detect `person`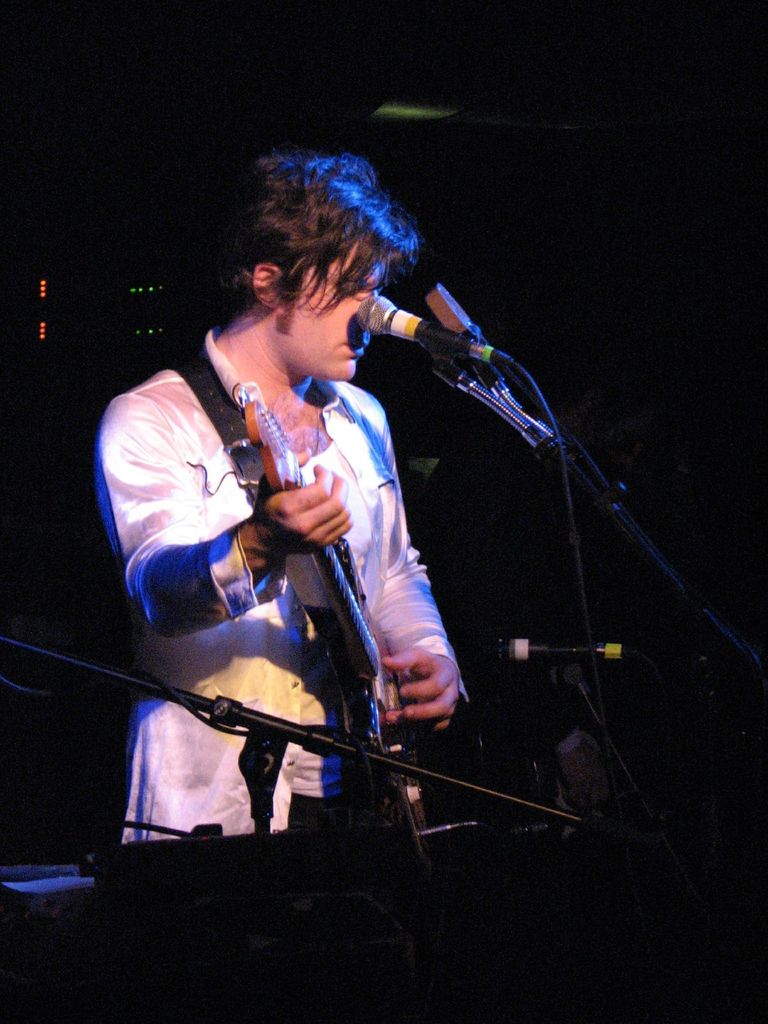
bbox=(127, 173, 574, 874)
